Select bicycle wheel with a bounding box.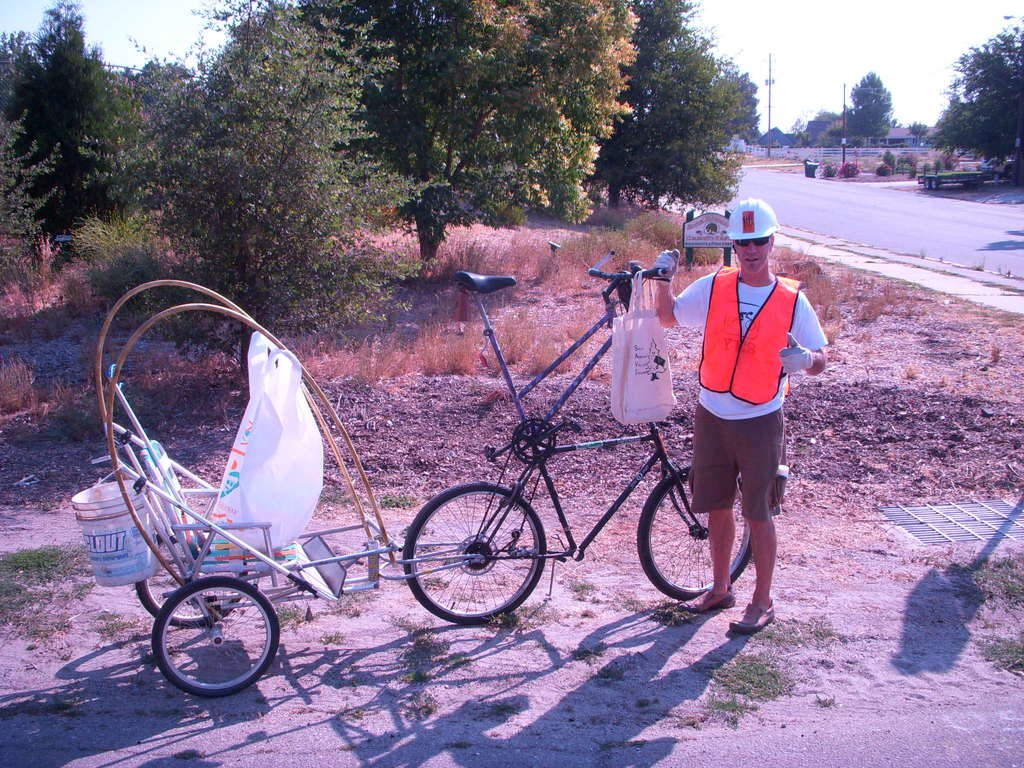
x1=403, y1=483, x2=547, y2=627.
